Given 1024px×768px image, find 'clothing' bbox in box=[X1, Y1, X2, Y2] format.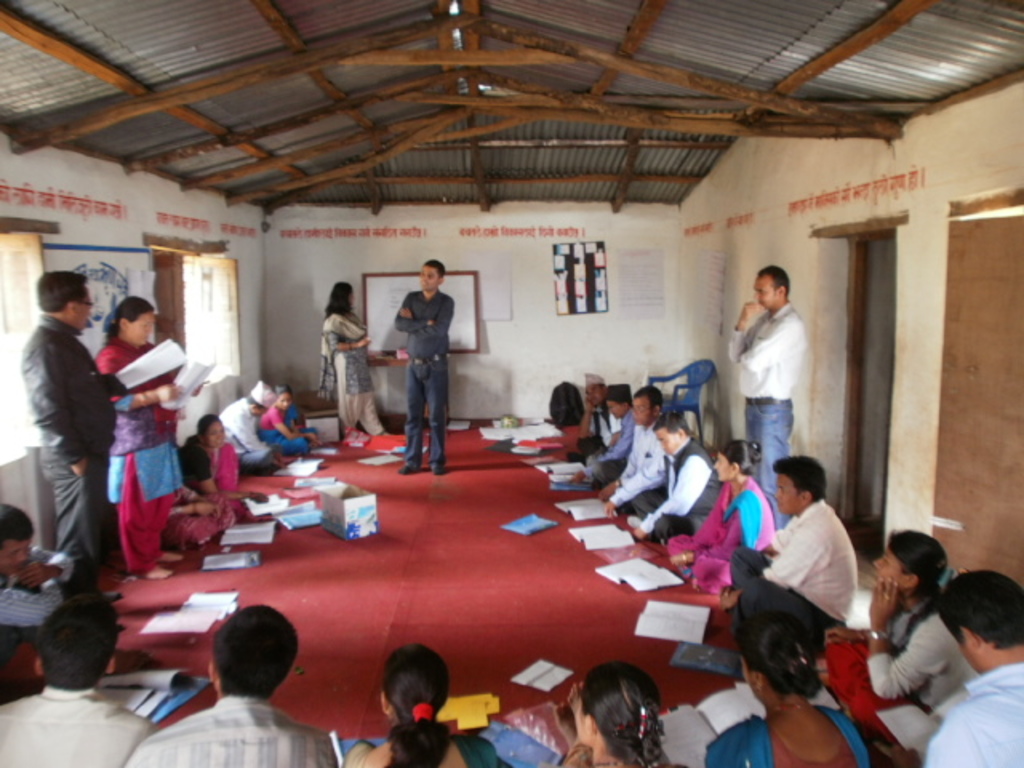
box=[667, 470, 774, 597].
